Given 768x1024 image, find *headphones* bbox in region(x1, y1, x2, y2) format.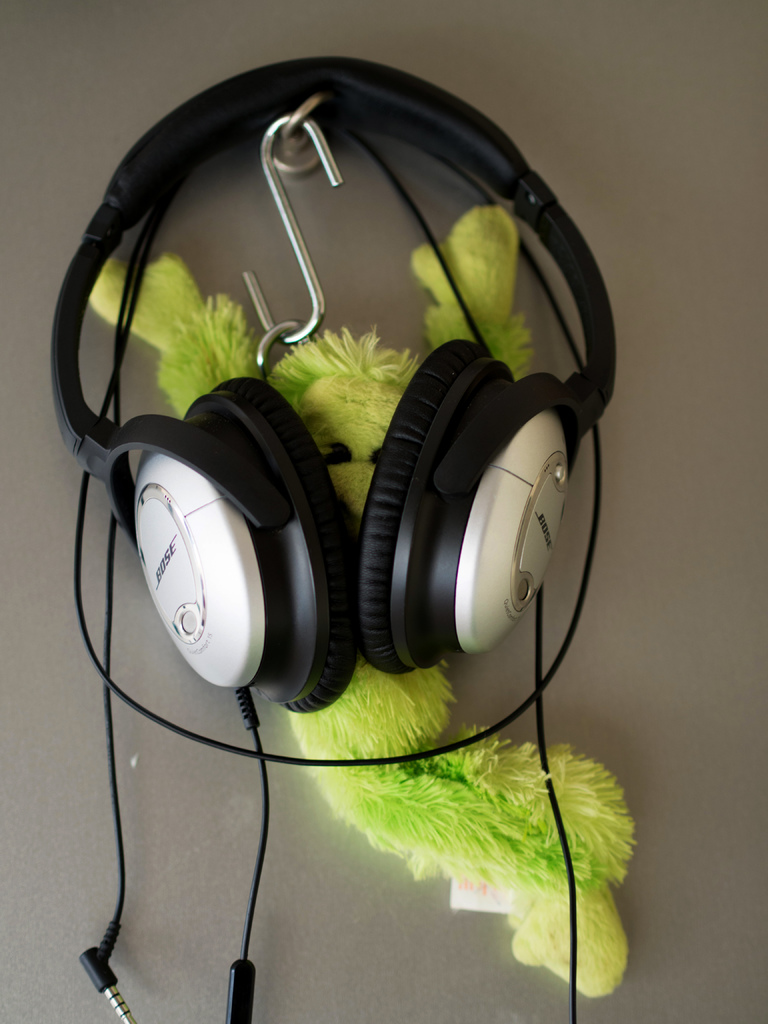
region(82, 46, 618, 1023).
